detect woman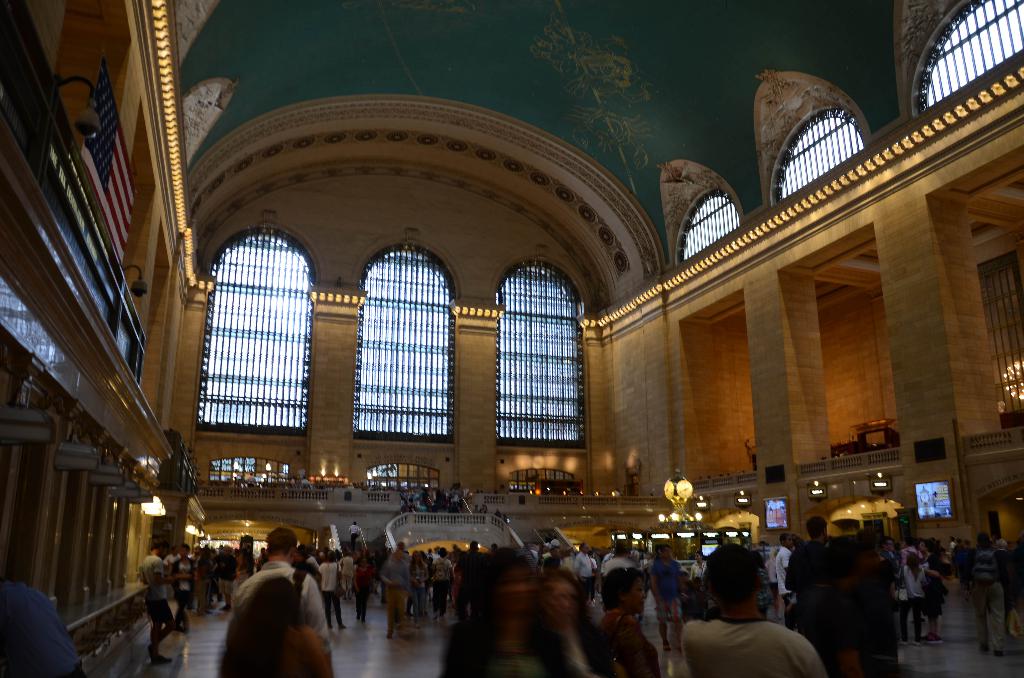
box(764, 549, 783, 619)
